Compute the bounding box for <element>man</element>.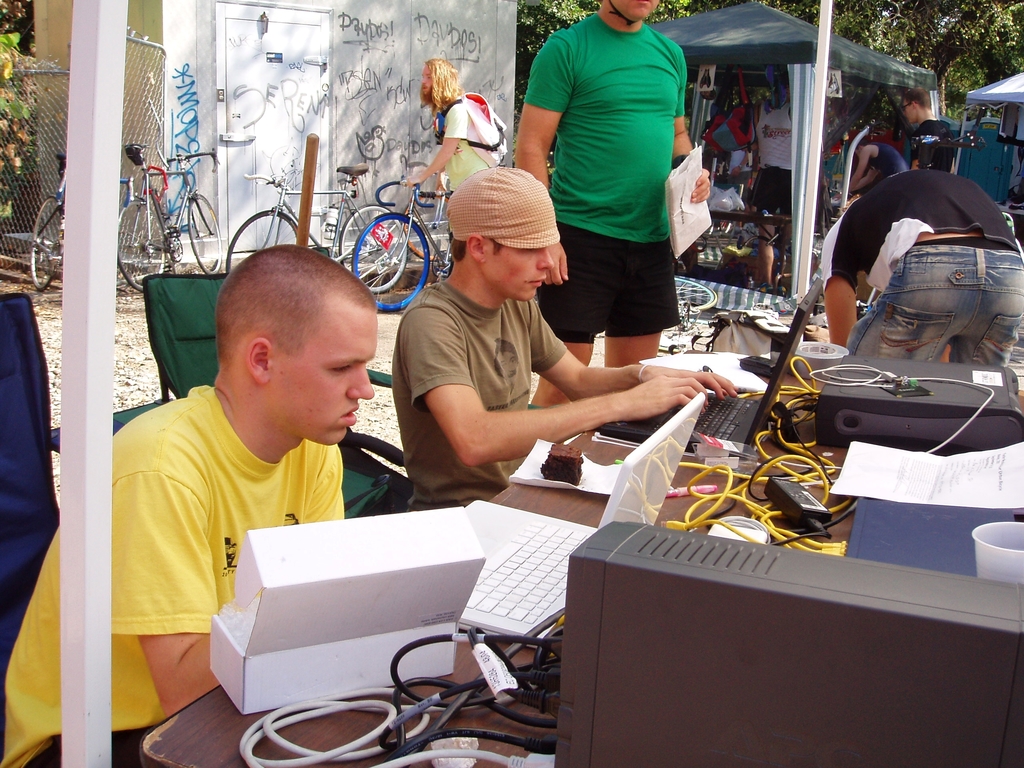
select_region(0, 238, 371, 767).
